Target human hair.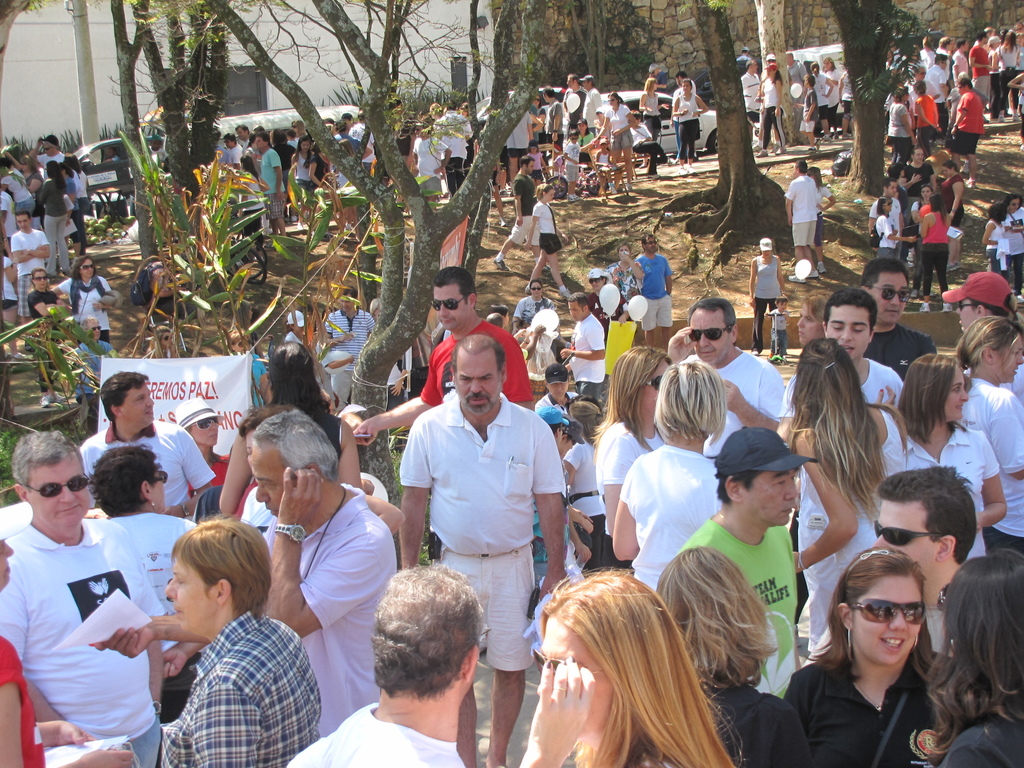
Target region: region(655, 358, 728, 447).
